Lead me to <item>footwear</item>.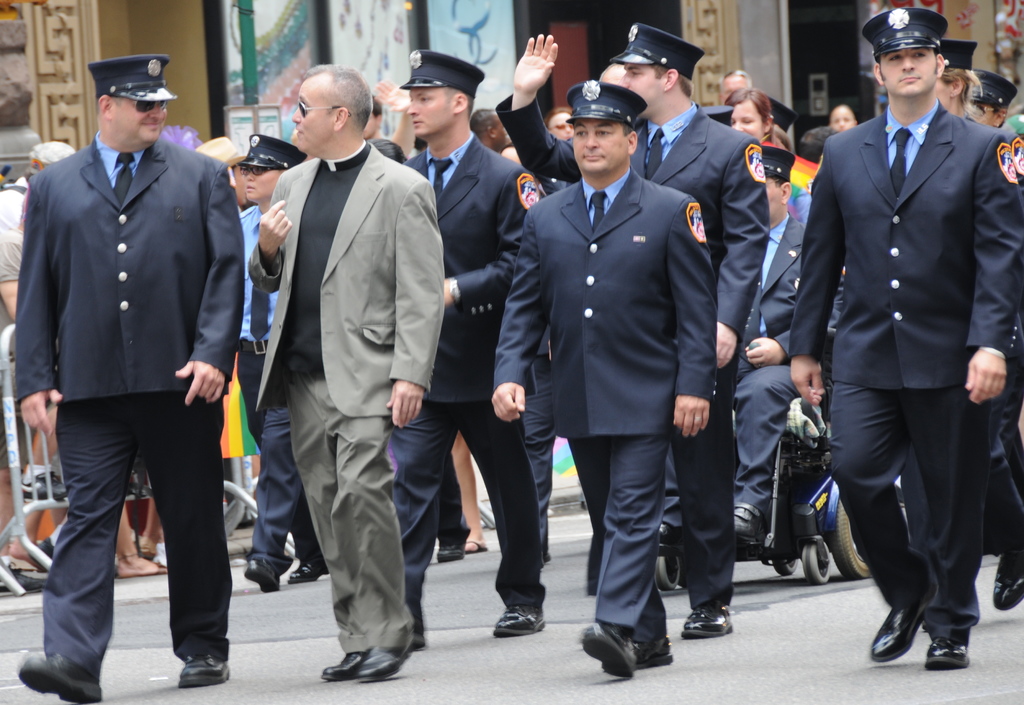
Lead to 360,645,408,681.
